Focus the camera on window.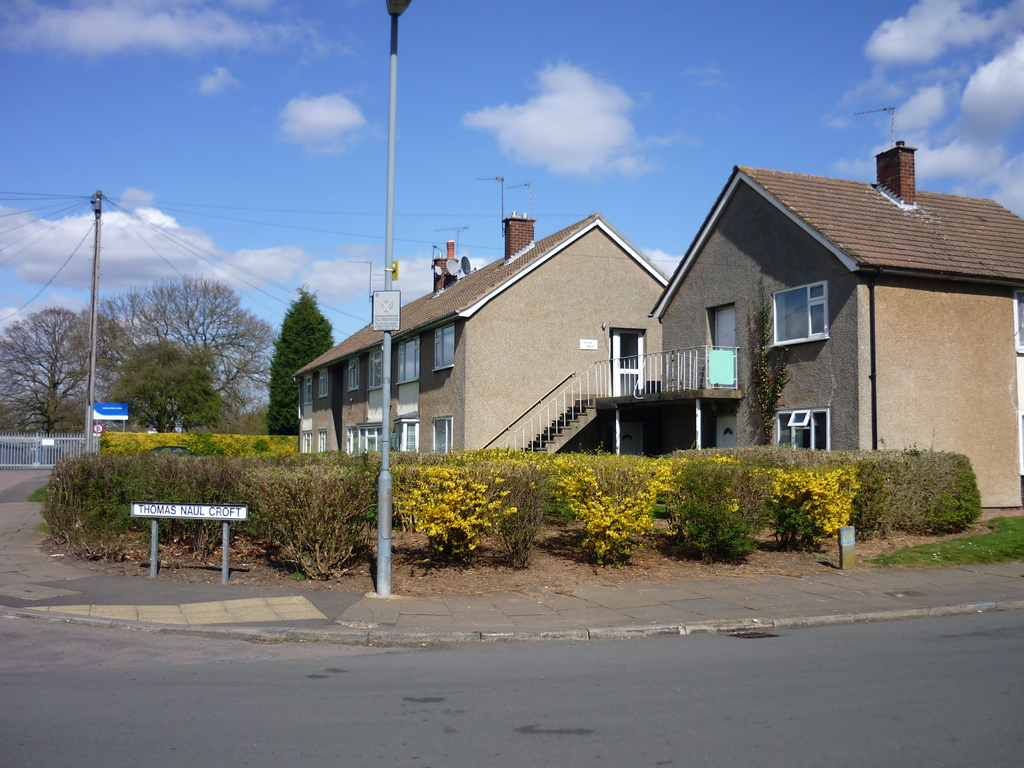
Focus region: <box>371,351,380,394</box>.
